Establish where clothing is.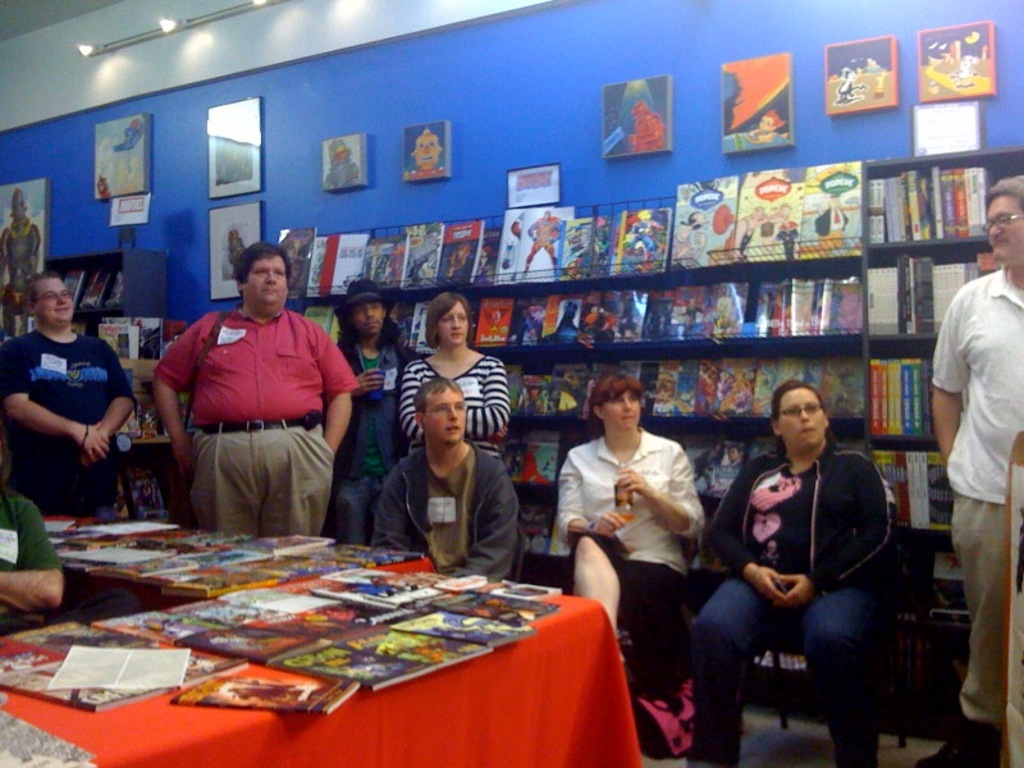
Established at Rect(0, 312, 119, 521).
